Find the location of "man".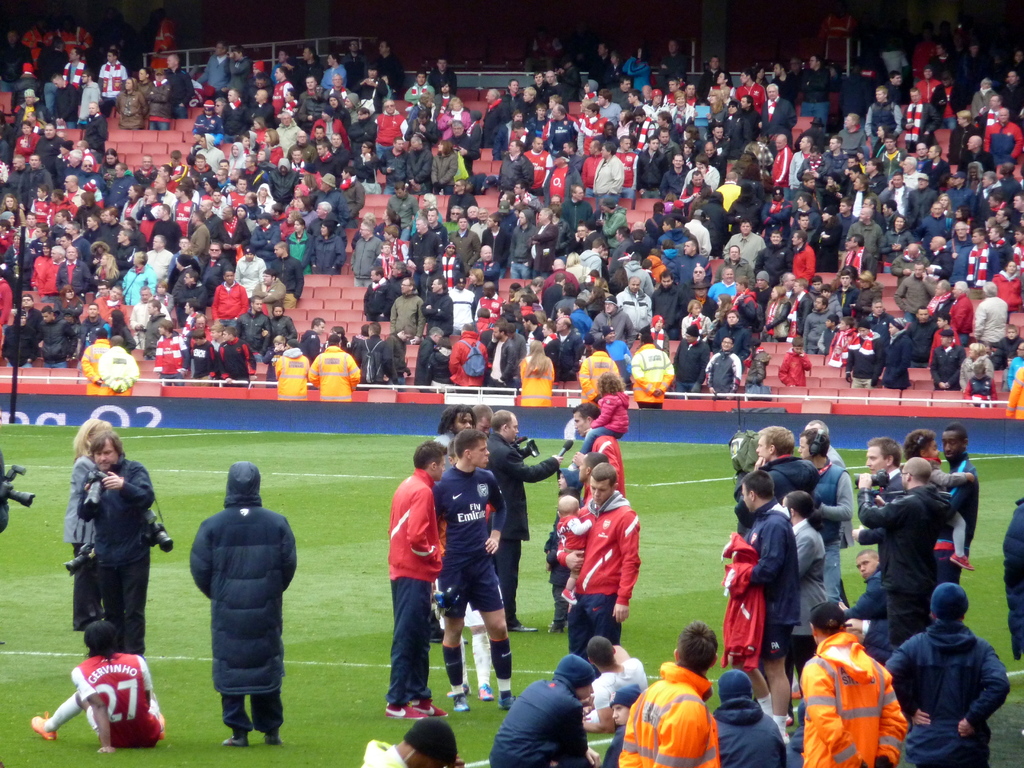
Location: (196, 38, 226, 87).
